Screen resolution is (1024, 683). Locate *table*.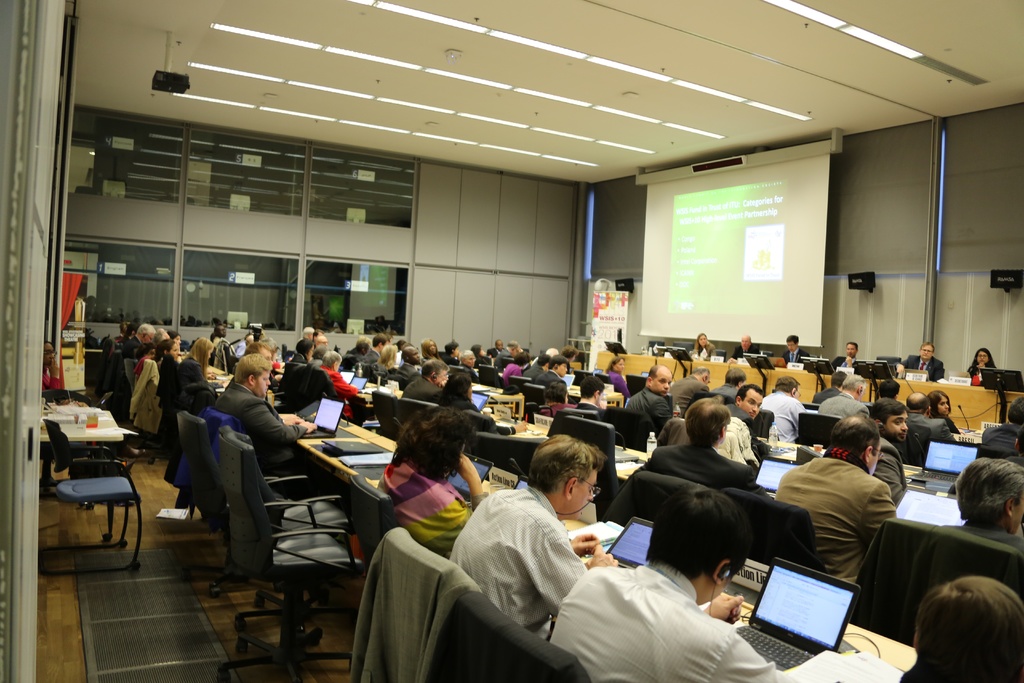
<bbox>755, 435, 927, 486</bbox>.
